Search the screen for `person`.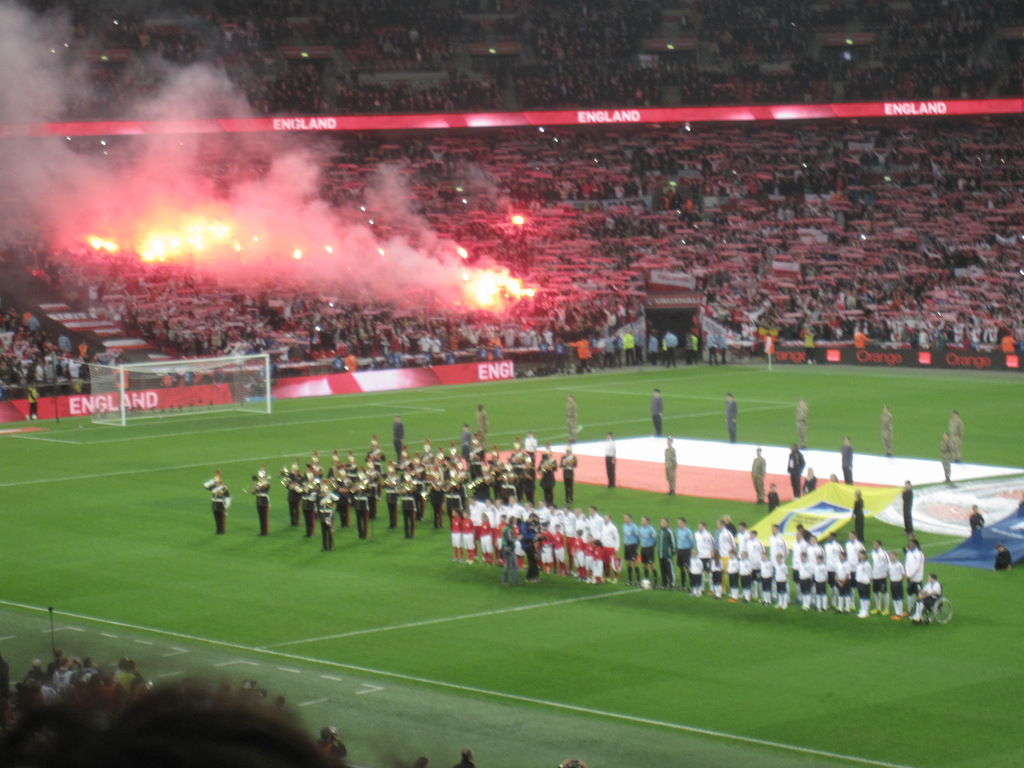
Found at x1=813, y1=555, x2=828, y2=611.
